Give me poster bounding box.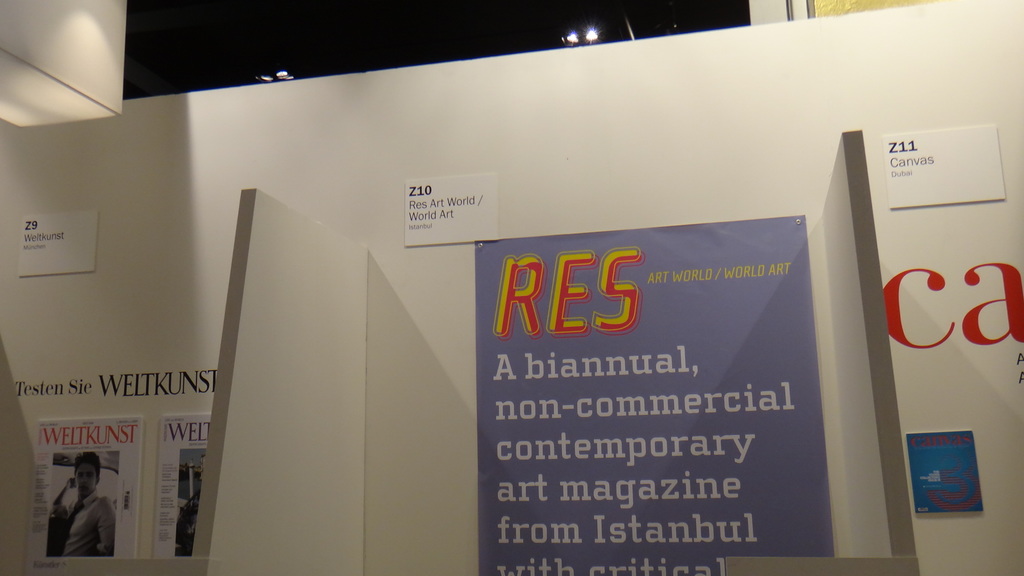
<bbox>477, 214, 833, 573</bbox>.
